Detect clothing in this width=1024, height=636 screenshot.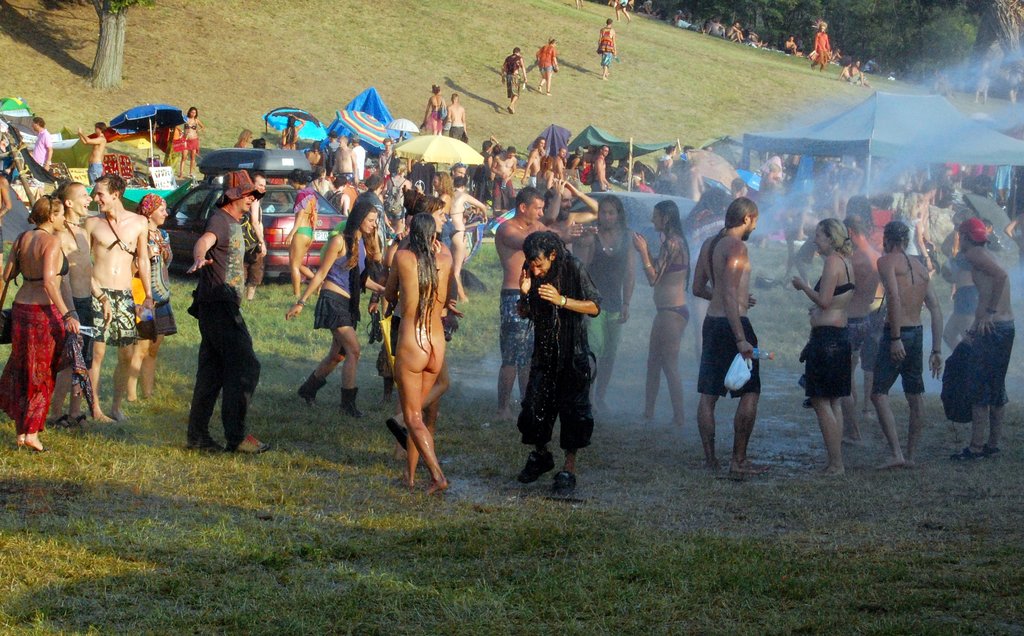
Detection: (left=696, top=312, right=762, bottom=395).
